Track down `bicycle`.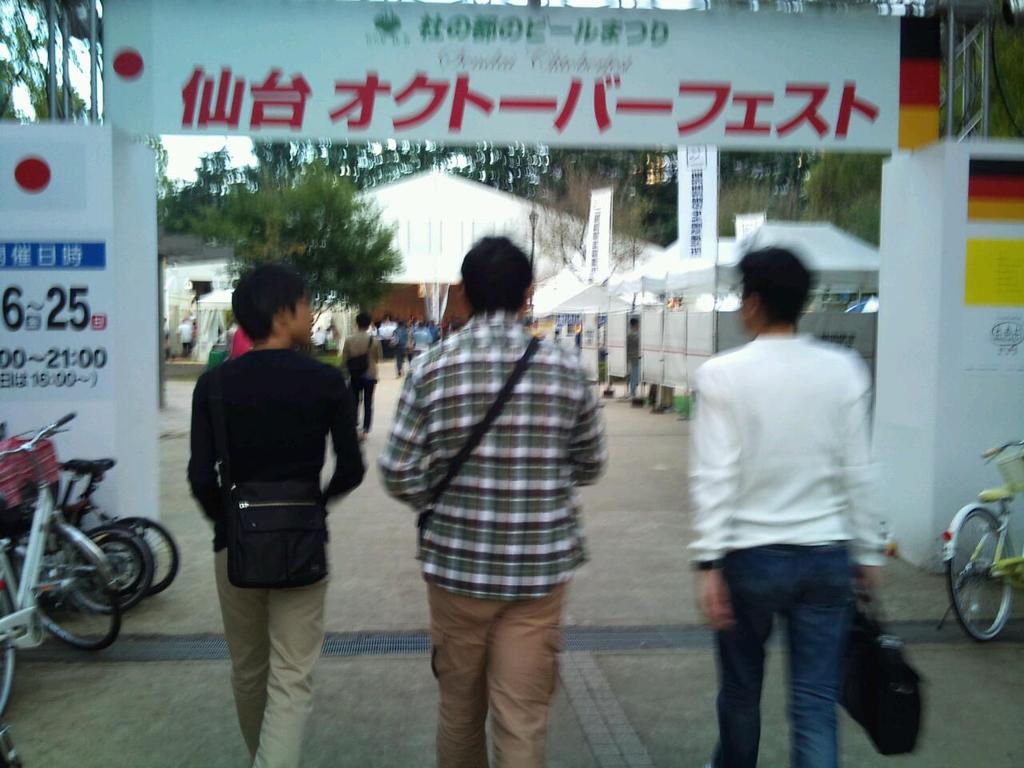
Tracked to [left=934, top=442, right=1023, bottom=650].
